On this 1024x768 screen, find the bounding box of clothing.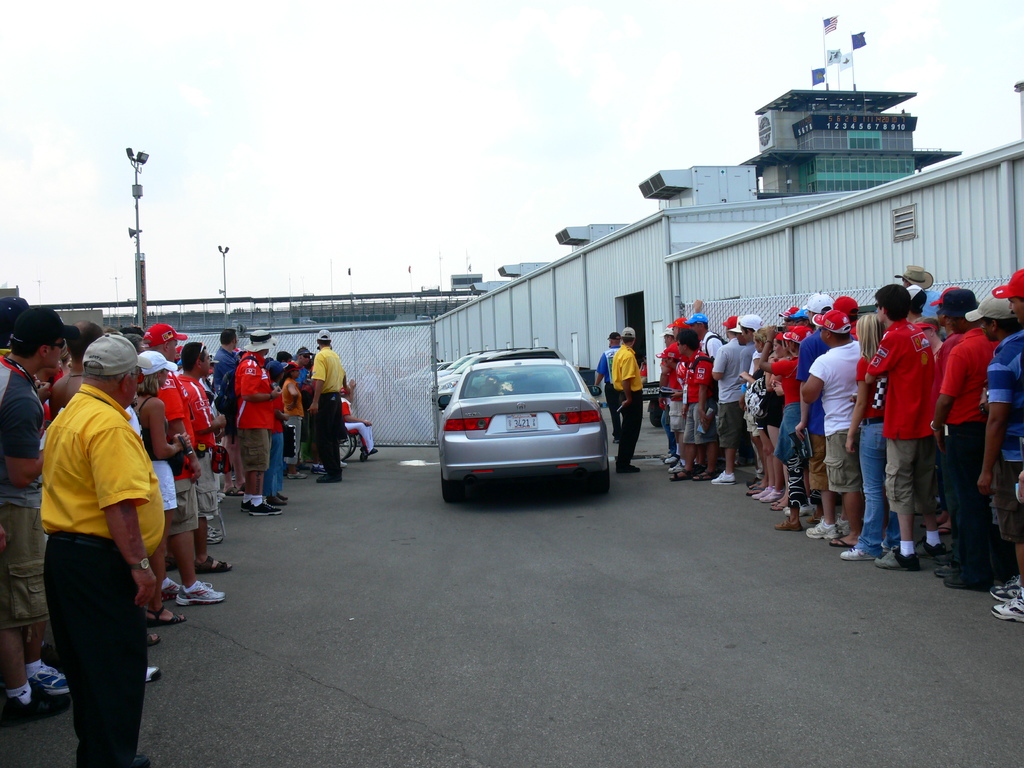
Bounding box: <bbox>716, 331, 753, 454</bbox>.
